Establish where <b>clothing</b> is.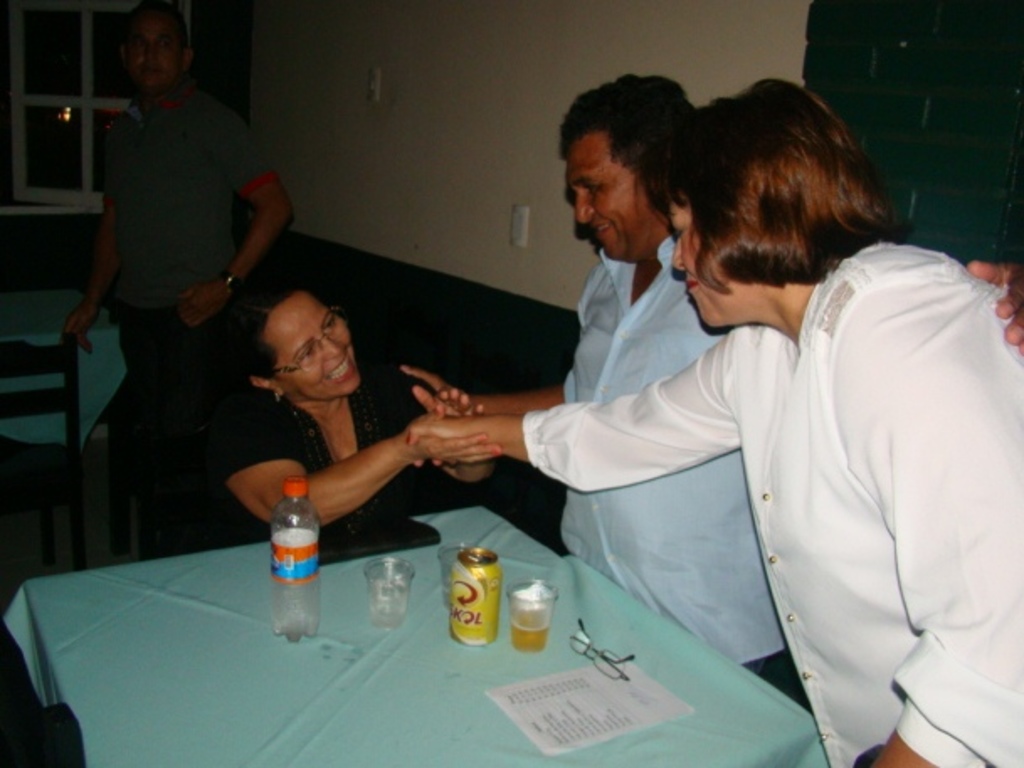
Established at rect(81, 76, 293, 555).
